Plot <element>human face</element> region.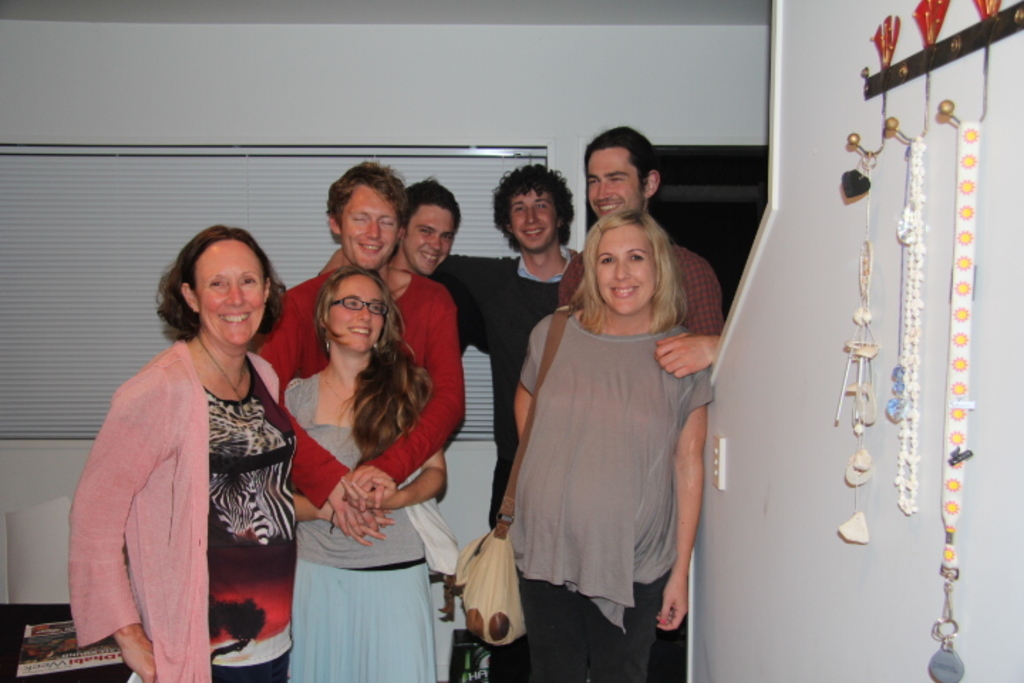
Plotted at select_region(593, 232, 657, 309).
